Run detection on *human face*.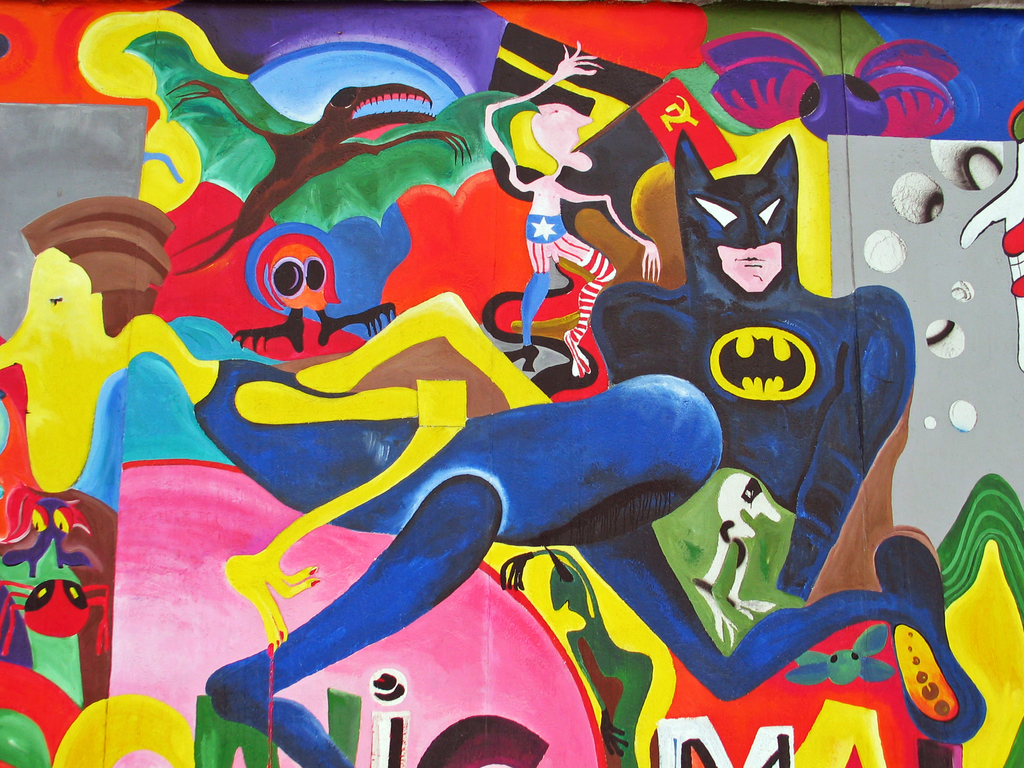
Result: bbox=(712, 237, 781, 296).
